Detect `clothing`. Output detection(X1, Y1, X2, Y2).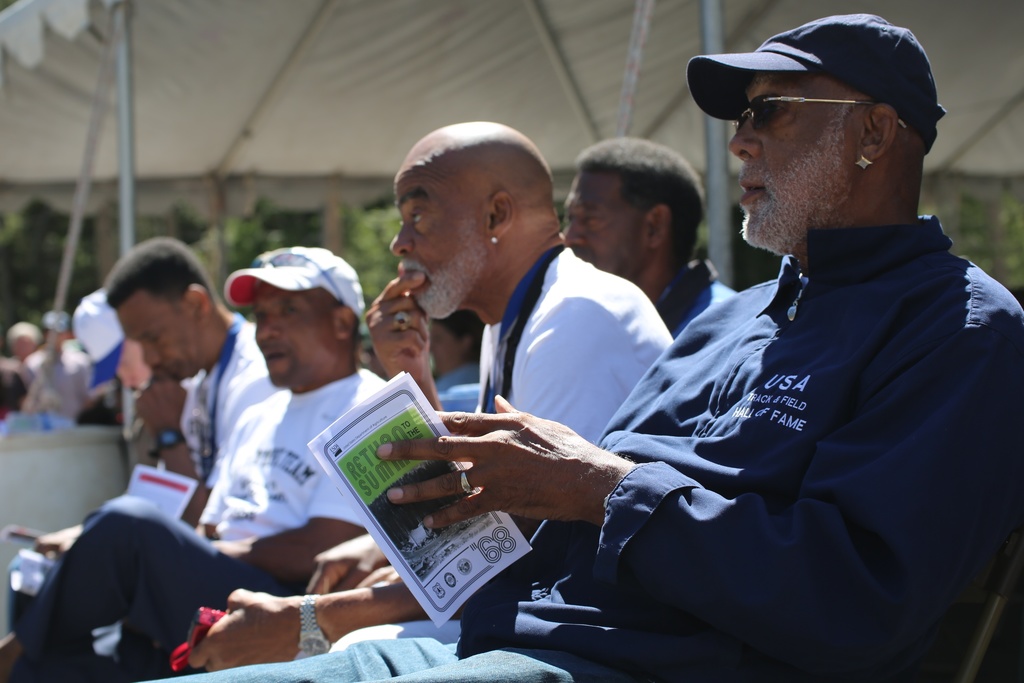
detection(147, 214, 1023, 682).
